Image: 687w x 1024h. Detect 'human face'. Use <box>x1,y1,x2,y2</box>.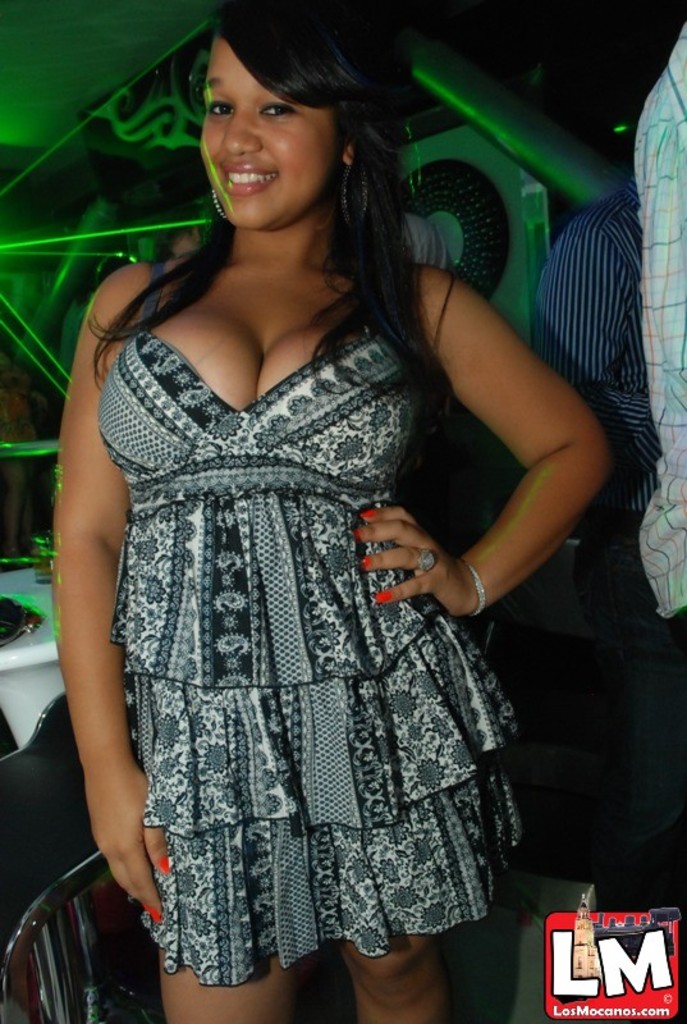
<box>202,36,340,238</box>.
